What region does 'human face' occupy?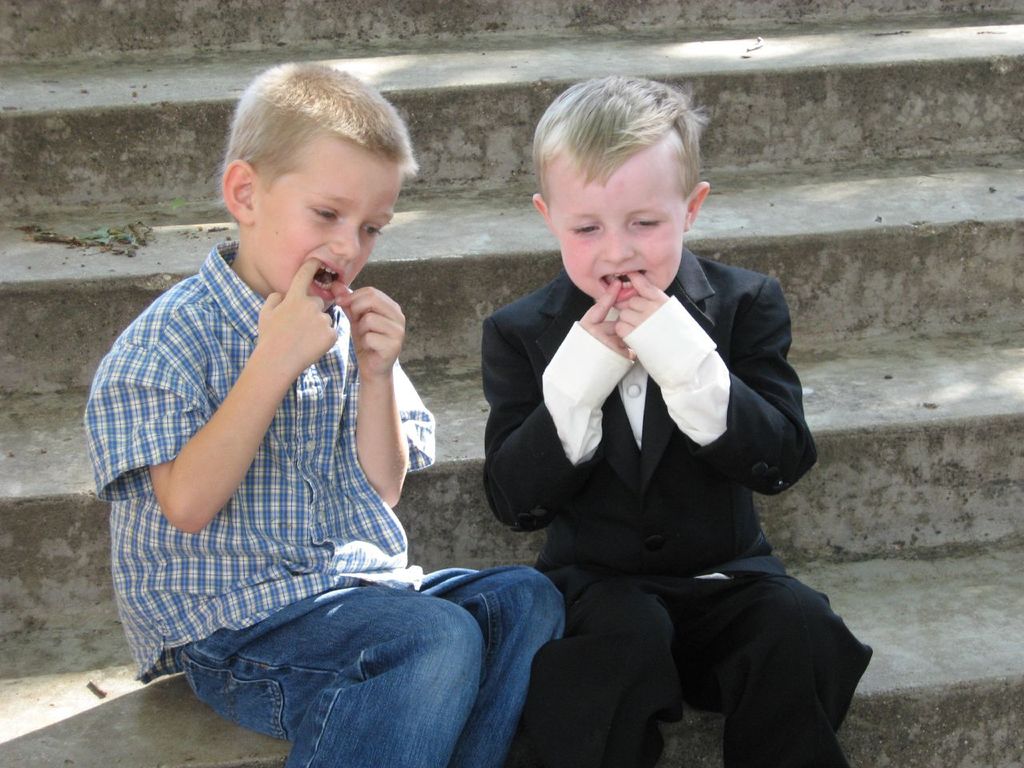
left=558, top=158, right=682, bottom=306.
